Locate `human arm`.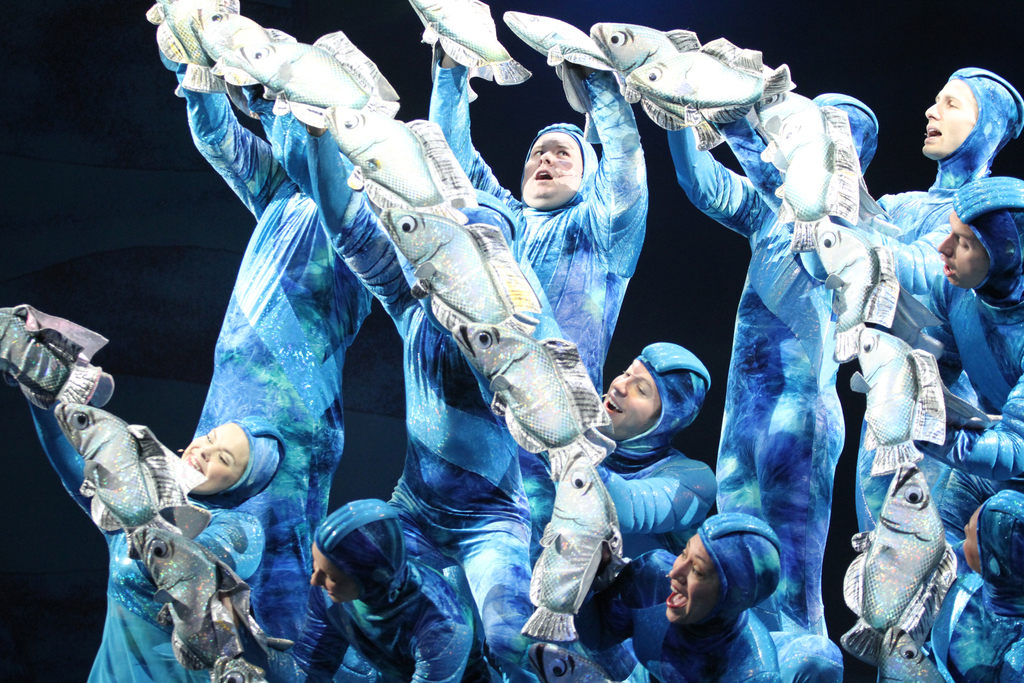
Bounding box: 907:360:1023:479.
